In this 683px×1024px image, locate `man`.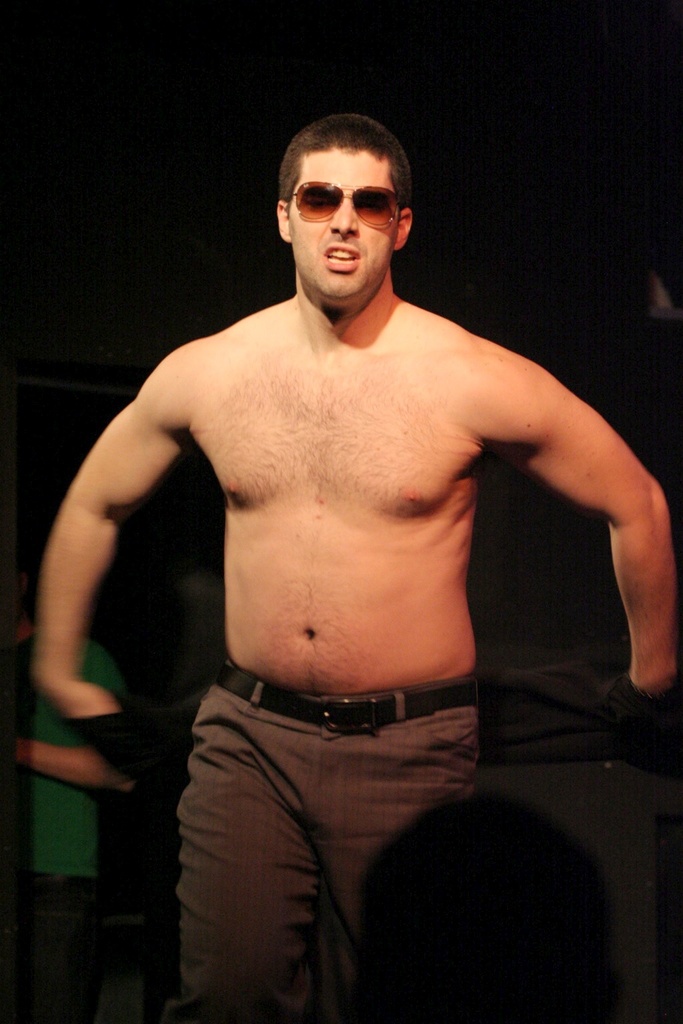
Bounding box: 47/101/664/987.
